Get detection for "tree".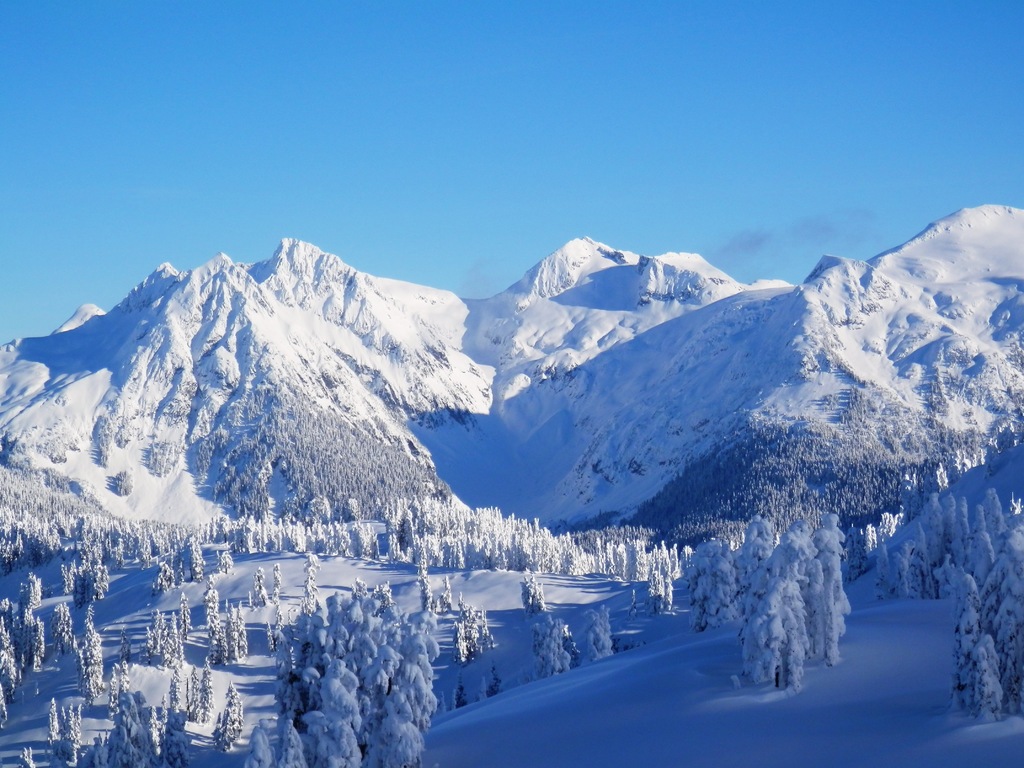
Detection: pyautogui.locateOnScreen(439, 593, 496, 671).
